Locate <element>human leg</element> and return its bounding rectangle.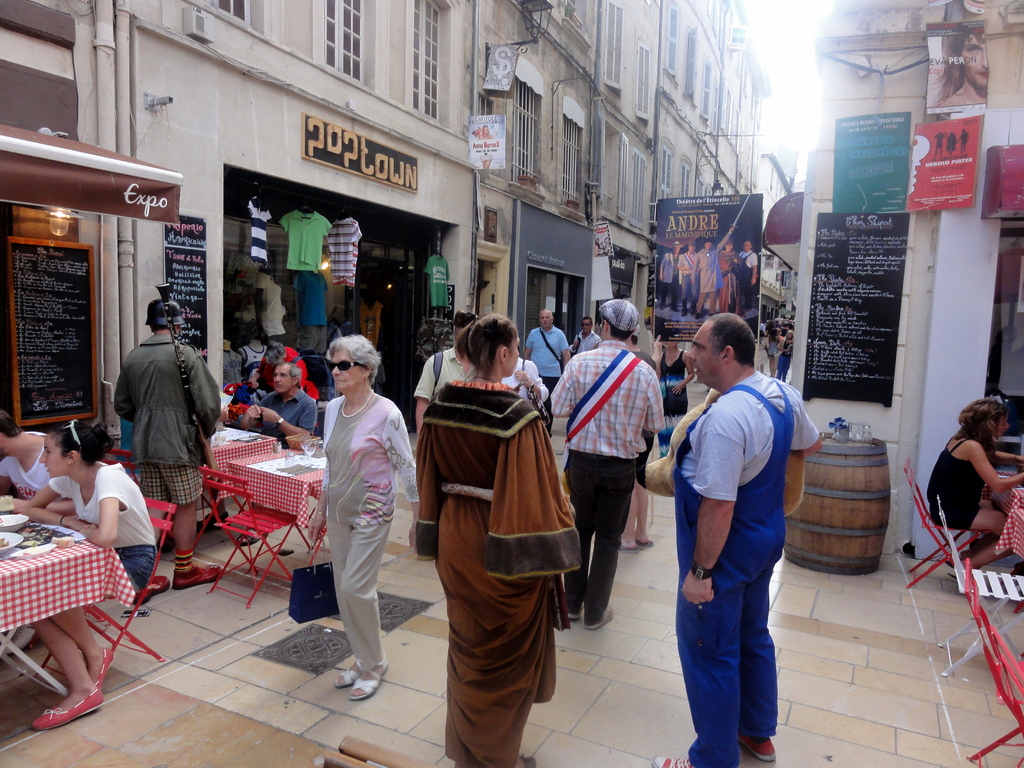
box=[326, 523, 390, 701].
